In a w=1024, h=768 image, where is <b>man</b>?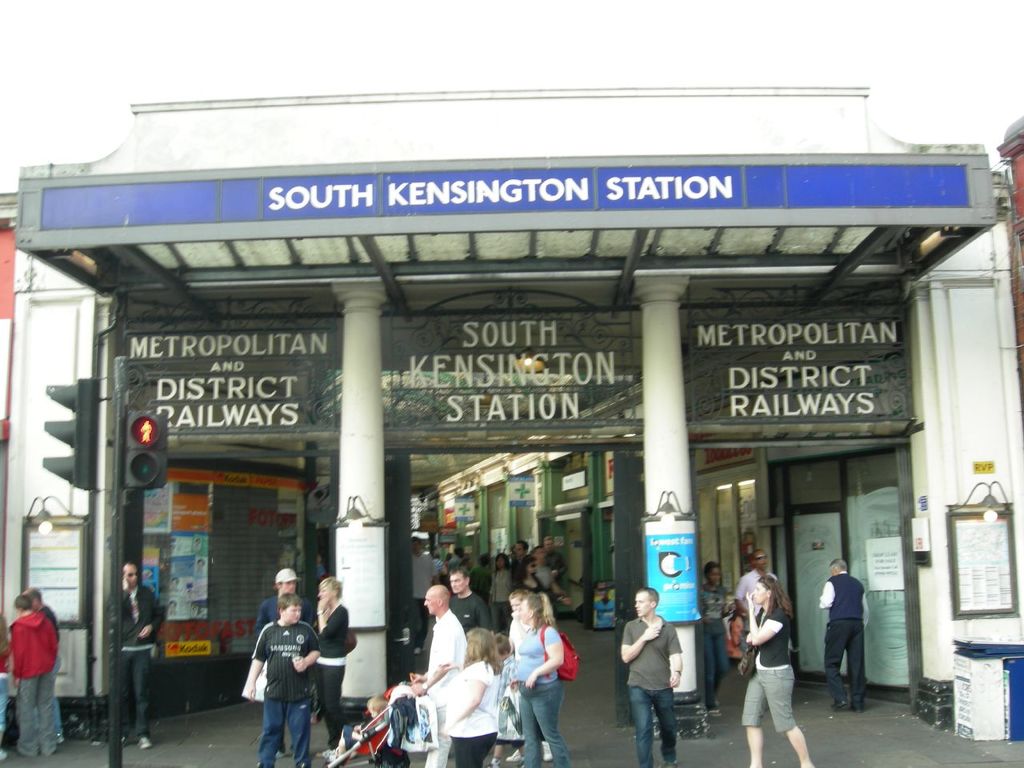
x1=620, y1=586, x2=685, y2=767.
